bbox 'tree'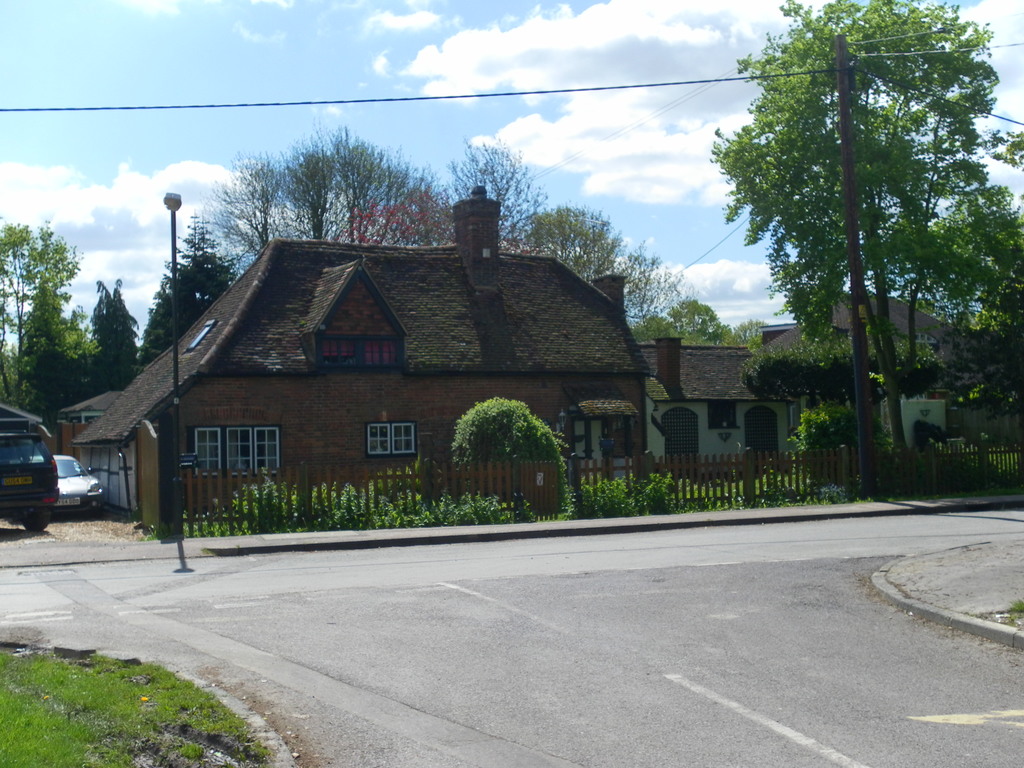
<box>273,121,372,239</box>
